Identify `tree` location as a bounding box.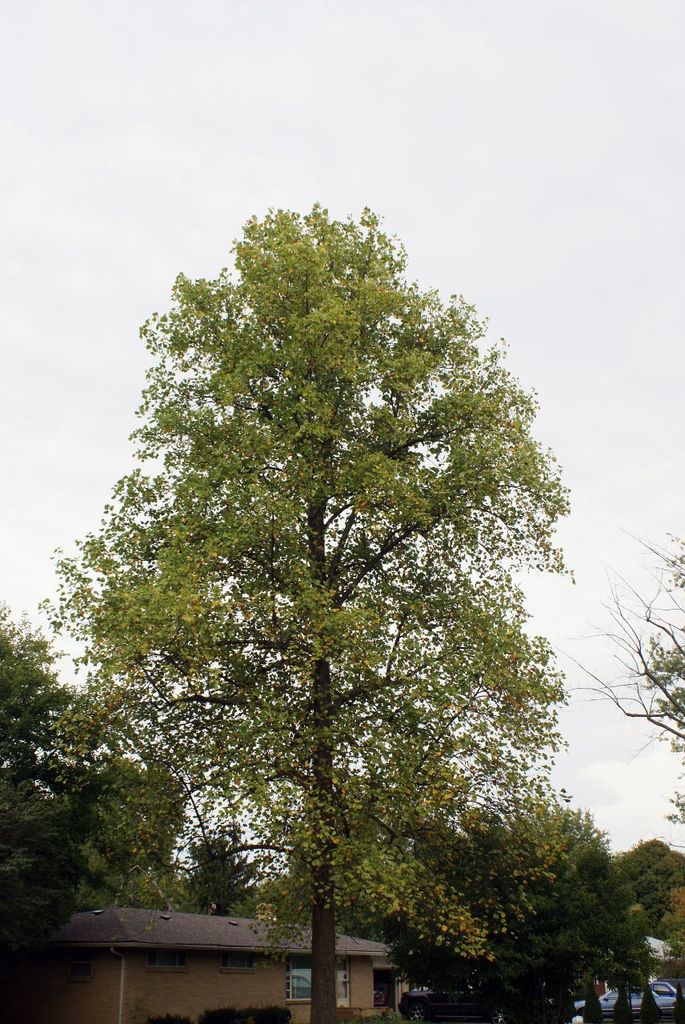
x1=569 y1=515 x2=684 y2=832.
